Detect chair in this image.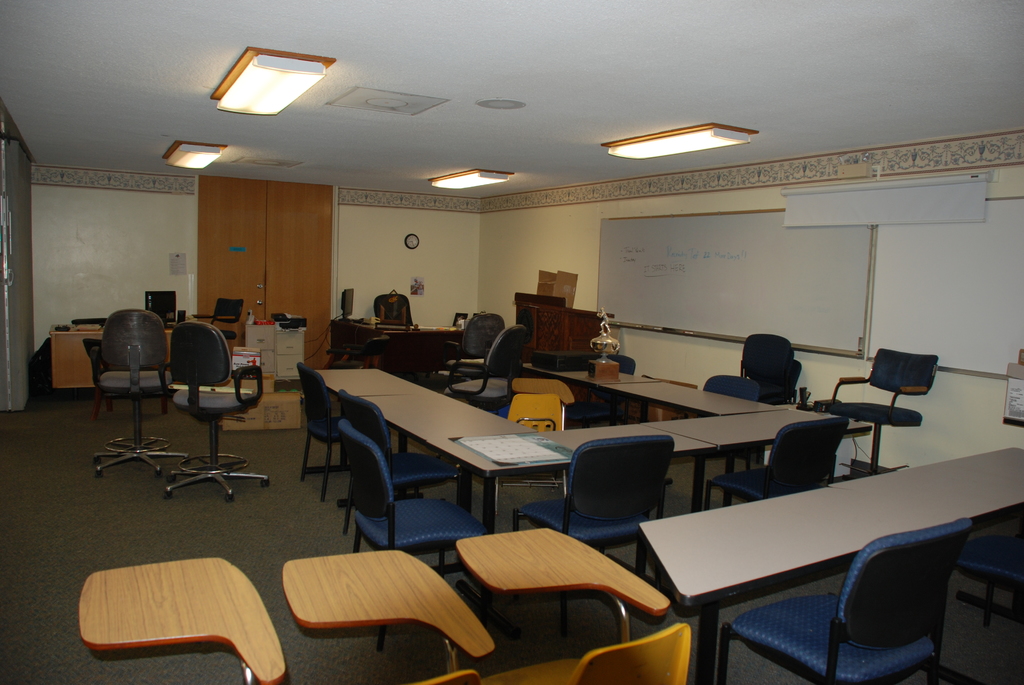
Detection: {"x1": 739, "y1": 331, "x2": 797, "y2": 402}.
